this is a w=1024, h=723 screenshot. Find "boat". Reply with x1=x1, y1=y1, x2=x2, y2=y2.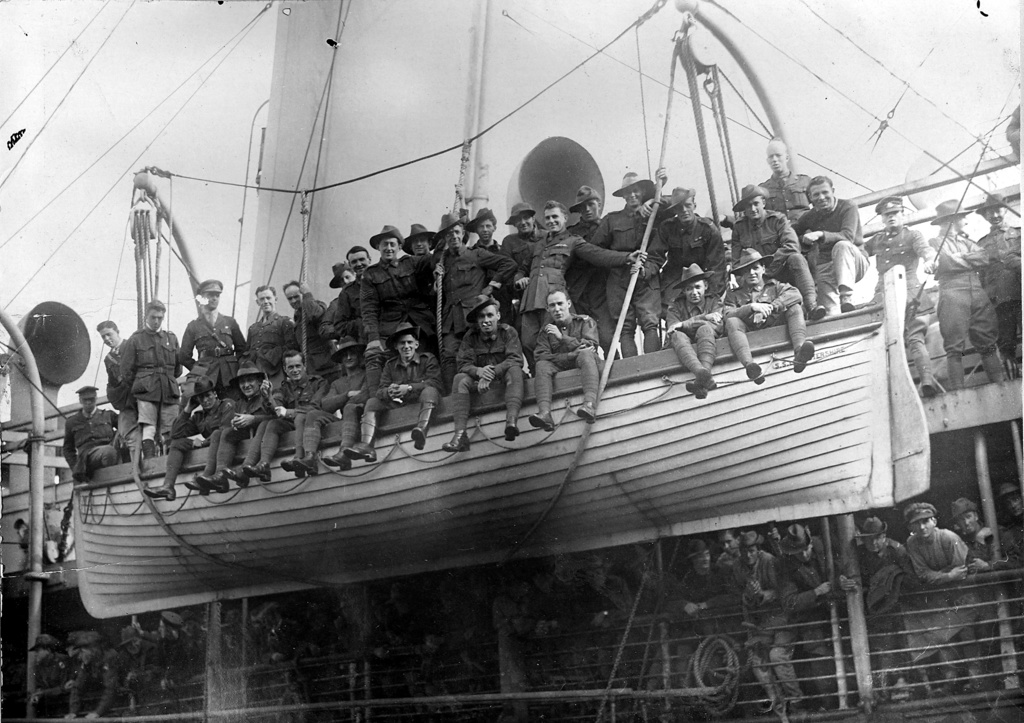
x1=0, y1=0, x2=1023, y2=722.
